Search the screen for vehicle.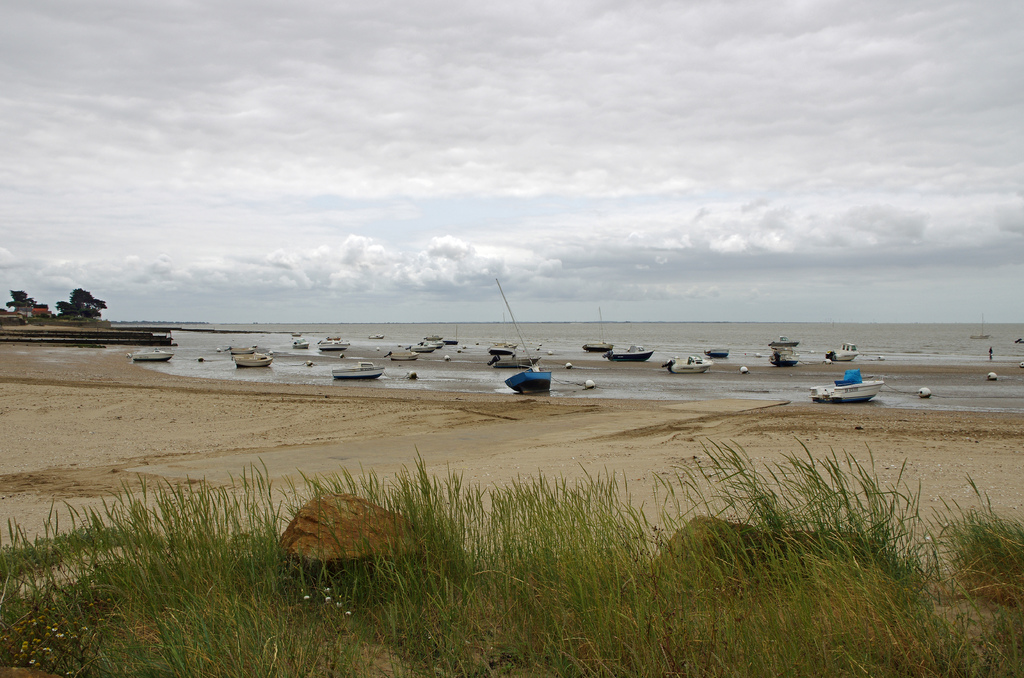
Found at [293,337,310,351].
